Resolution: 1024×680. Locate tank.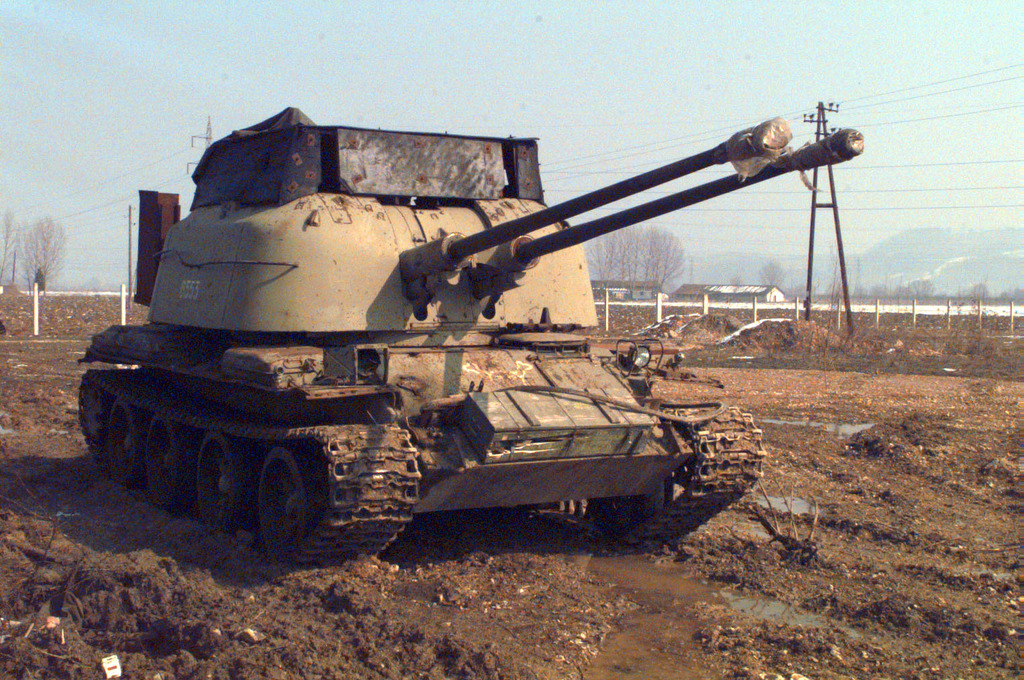
crop(77, 101, 863, 573).
